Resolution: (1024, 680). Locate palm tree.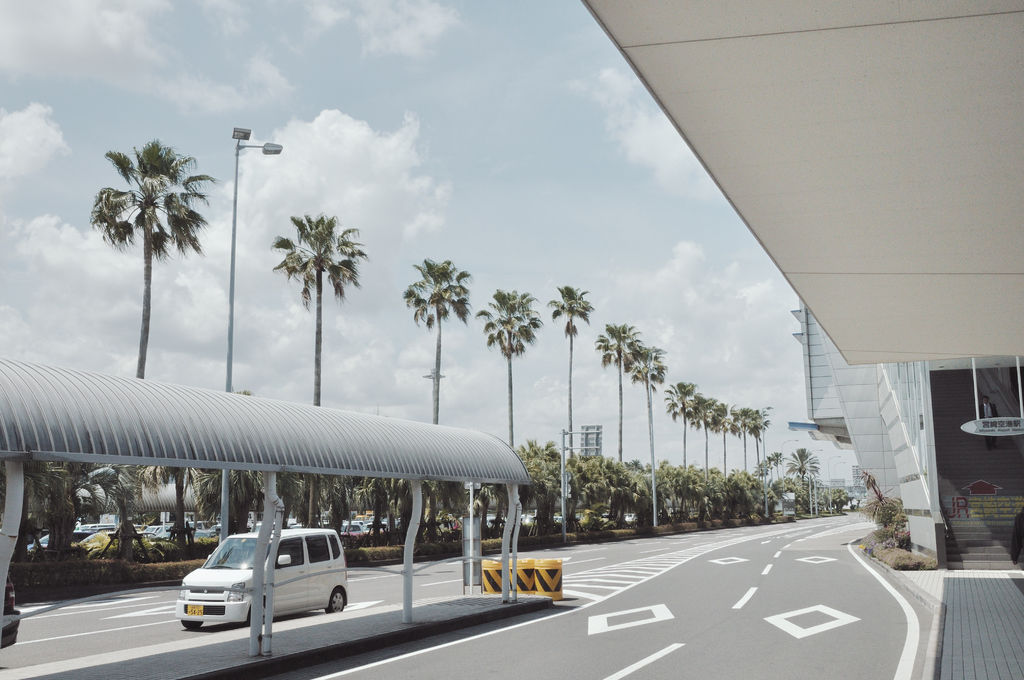
pyautogui.locateOnScreen(89, 154, 214, 364).
